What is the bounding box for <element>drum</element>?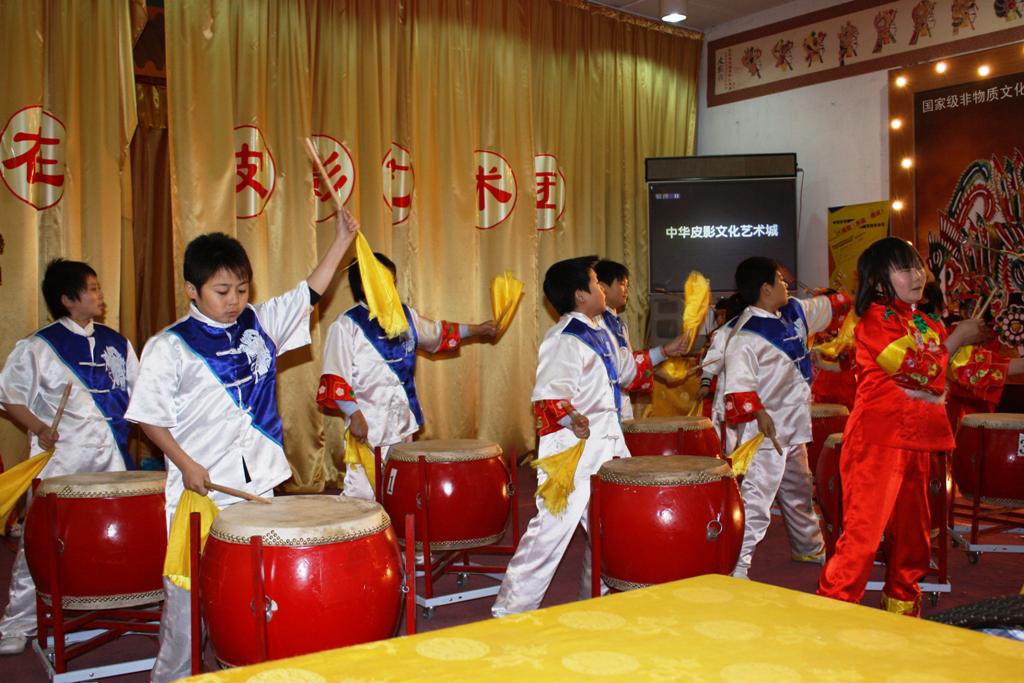
[813, 432, 845, 545].
